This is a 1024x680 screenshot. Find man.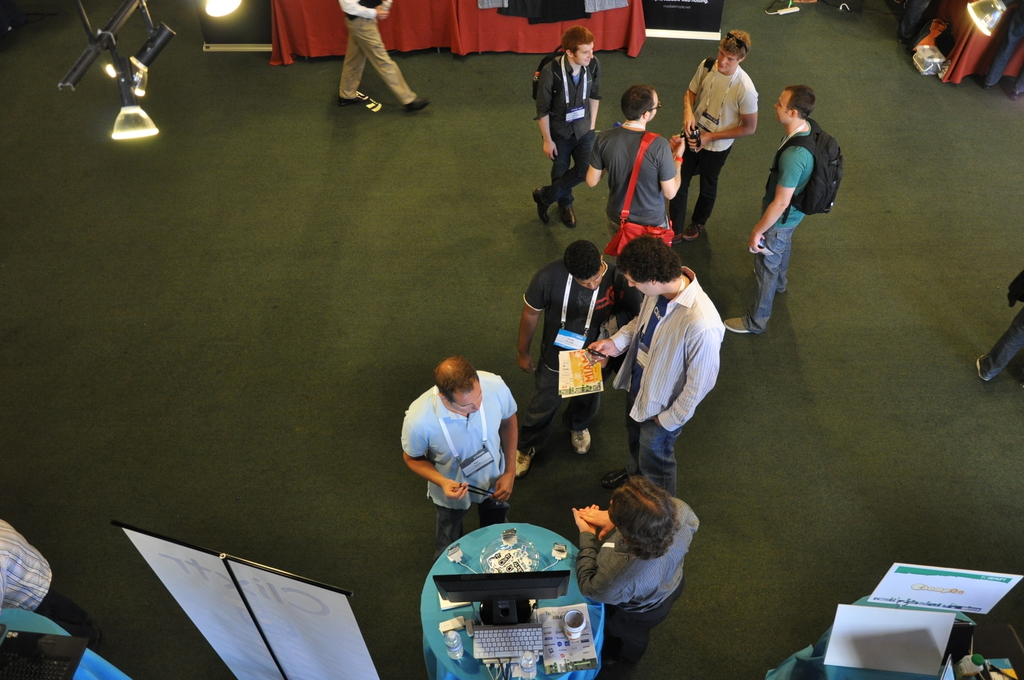
Bounding box: 715 85 829 335.
